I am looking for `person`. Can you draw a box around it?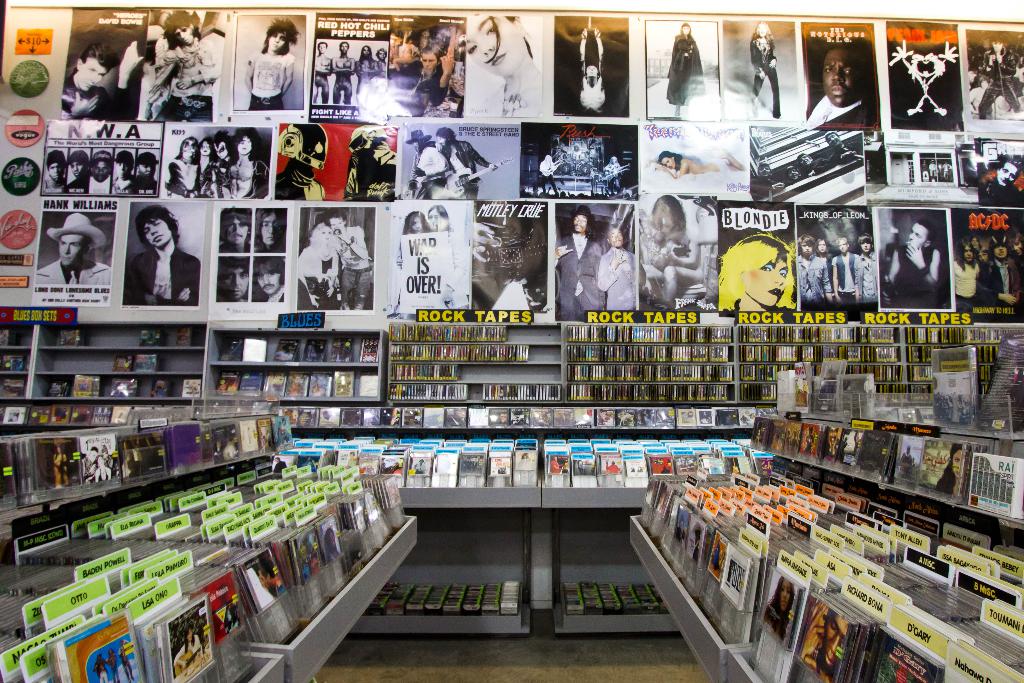
Sure, the bounding box is x1=60 y1=40 x2=122 y2=122.
